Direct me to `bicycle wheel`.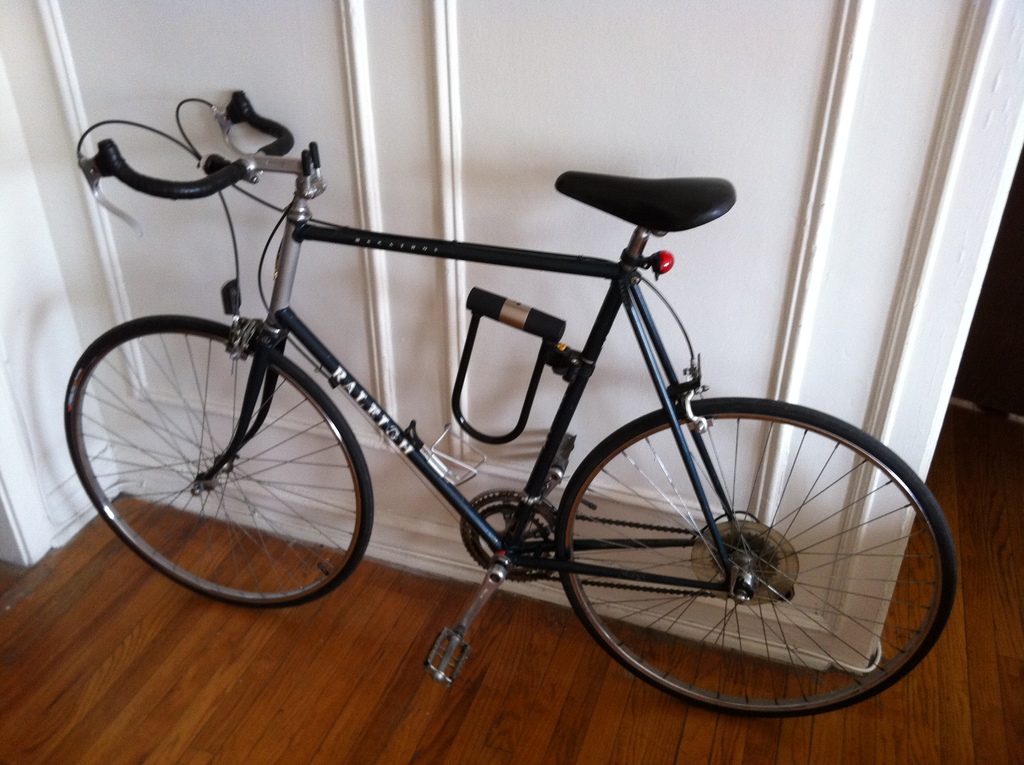
Direction: <region>63, 314, 375, 610</region>.
